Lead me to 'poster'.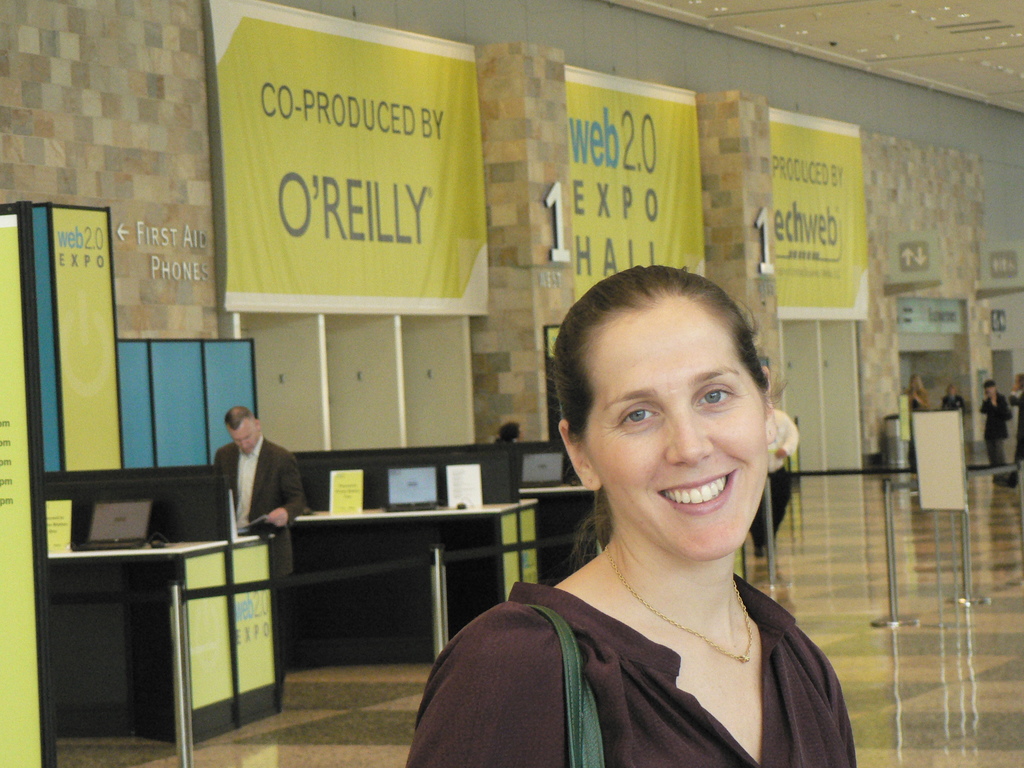
Lead to (left=767, top=109, right=871, bottom=321).
